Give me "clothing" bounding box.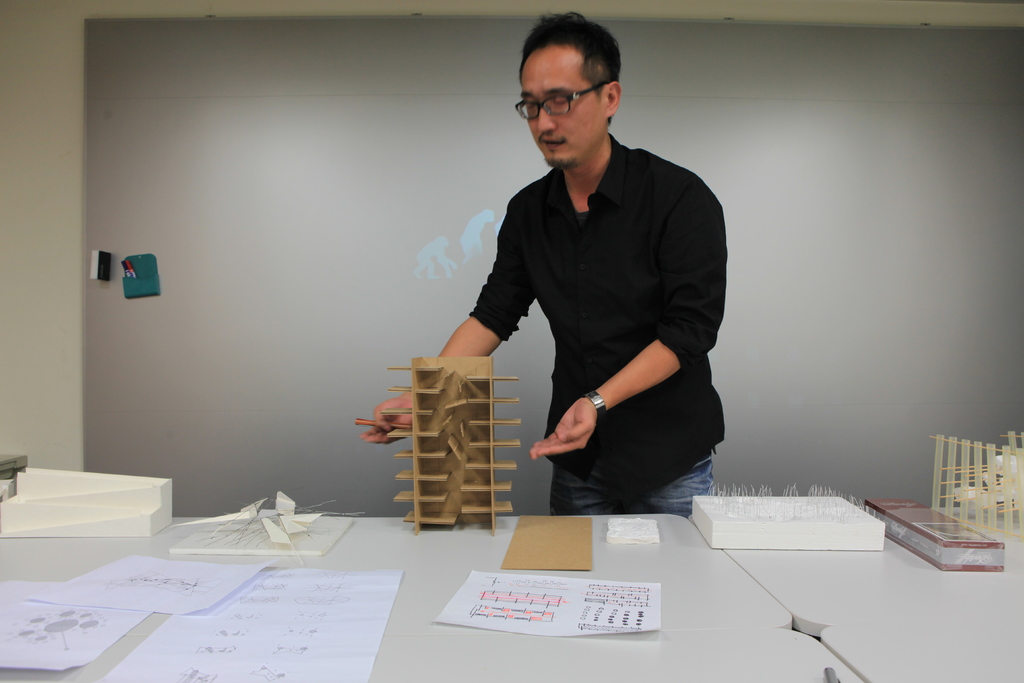
locate(453, 108, 739, 519).
